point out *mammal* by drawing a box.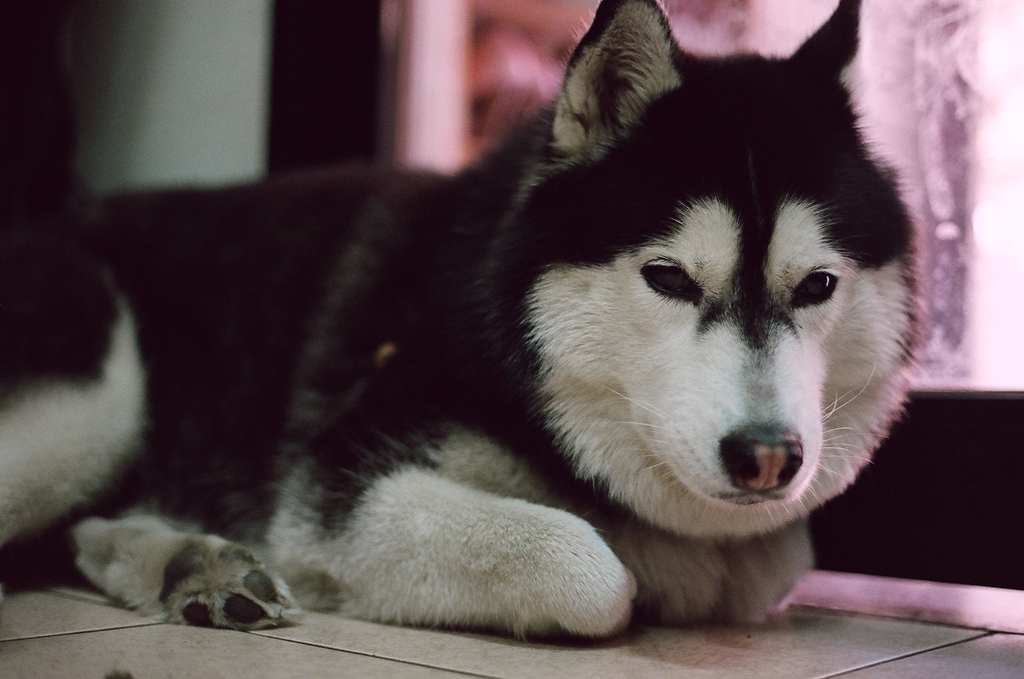
(x1=0, y1=0, x2=922, y2=646).
